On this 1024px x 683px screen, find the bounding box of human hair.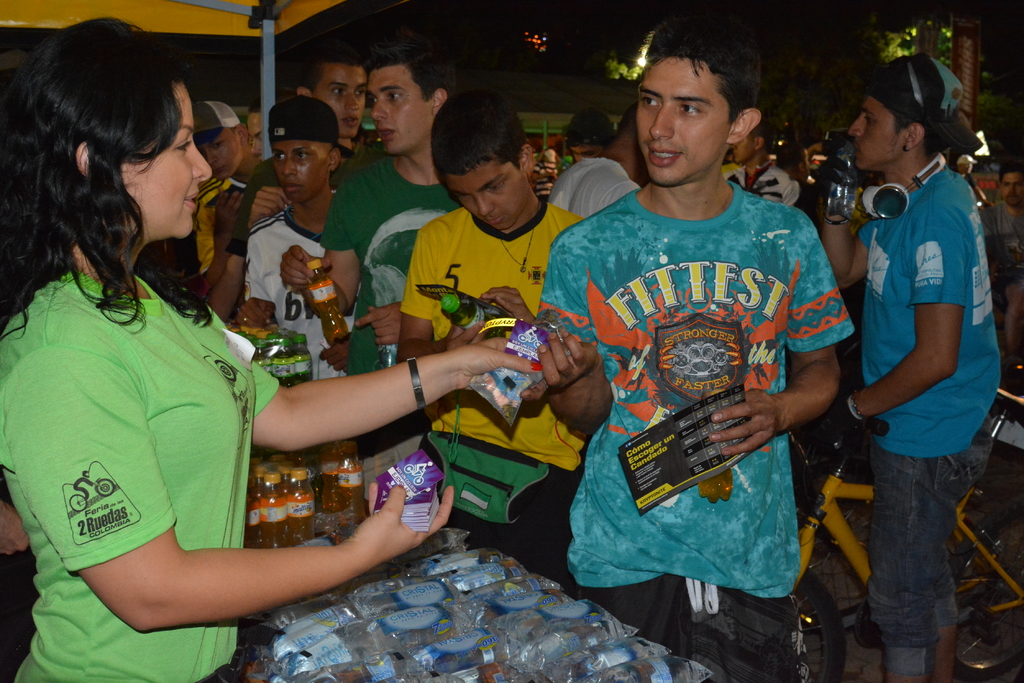
Bounding box: detection(27, 16, 223, 301).
